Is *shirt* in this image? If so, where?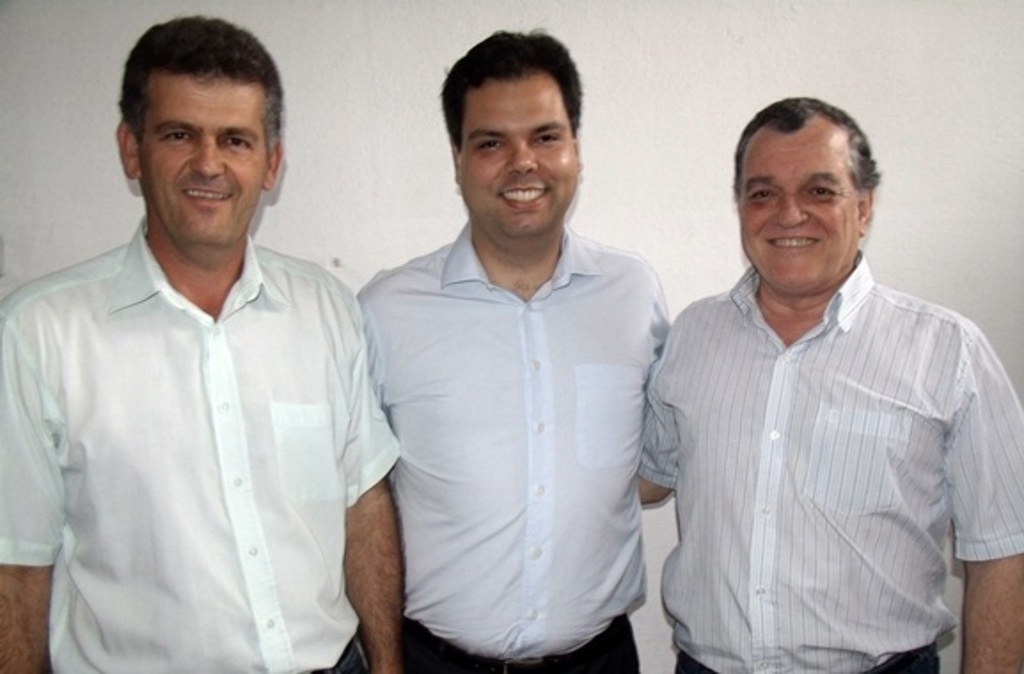
Yes, at [left=23, top=181, right=385, bottom=667].
